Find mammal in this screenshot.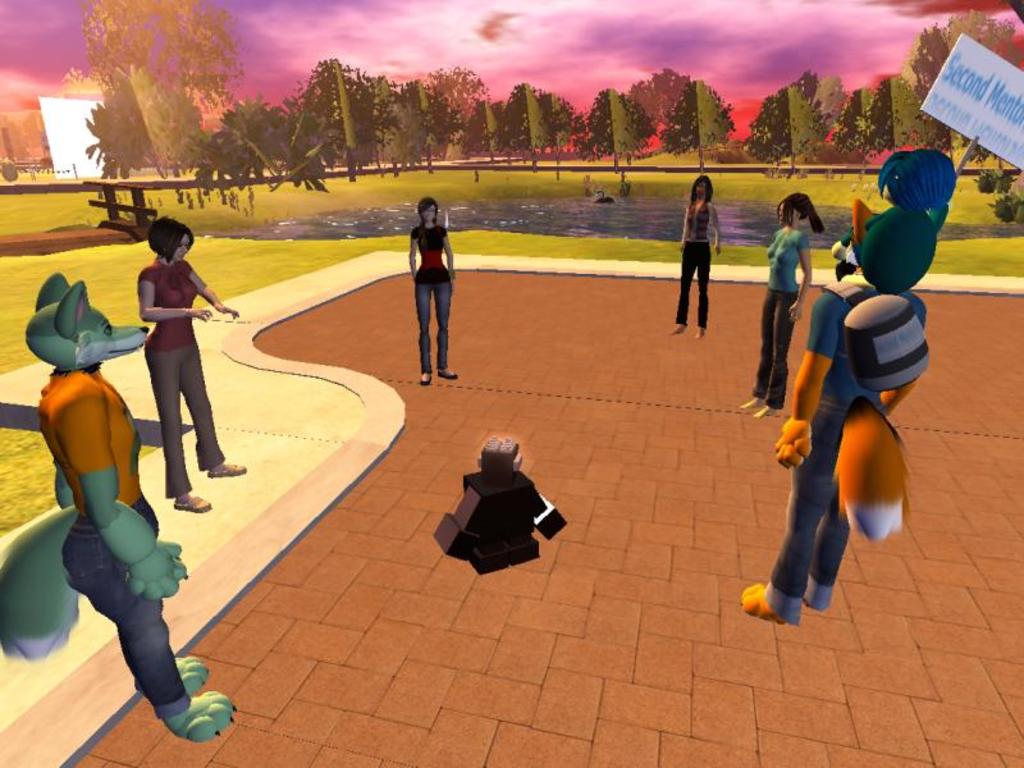
The bounding box for mammal is l=125, t=204, r=221, b=508.
